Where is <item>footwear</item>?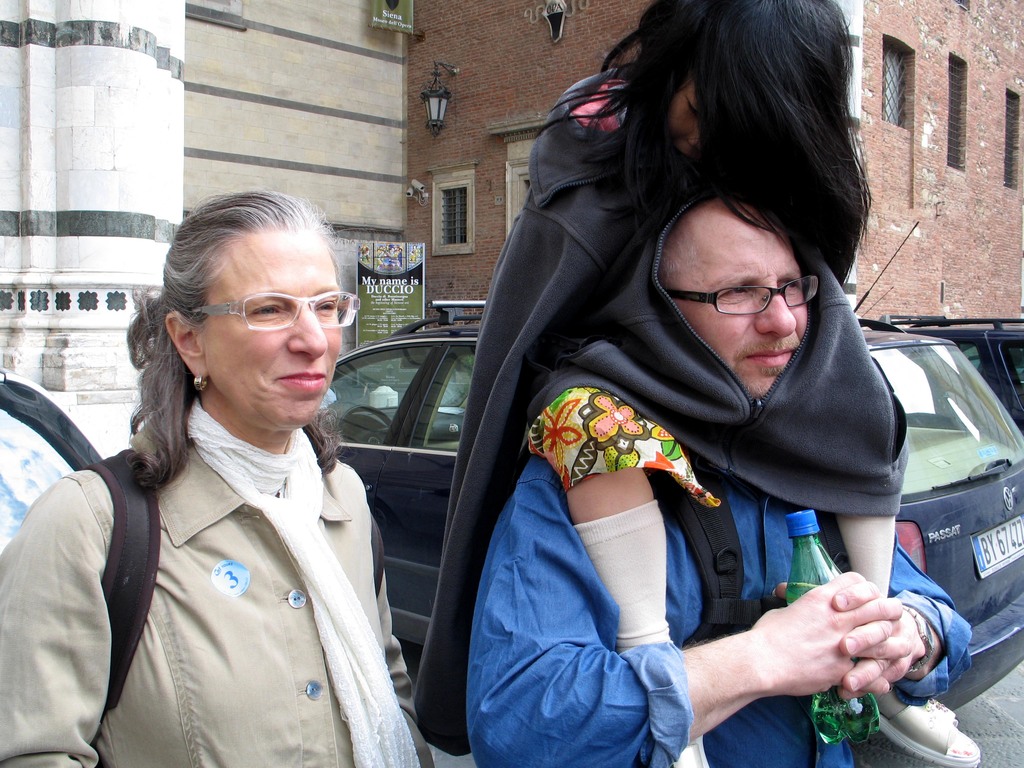
BBox(669, 732, 708, 767).
